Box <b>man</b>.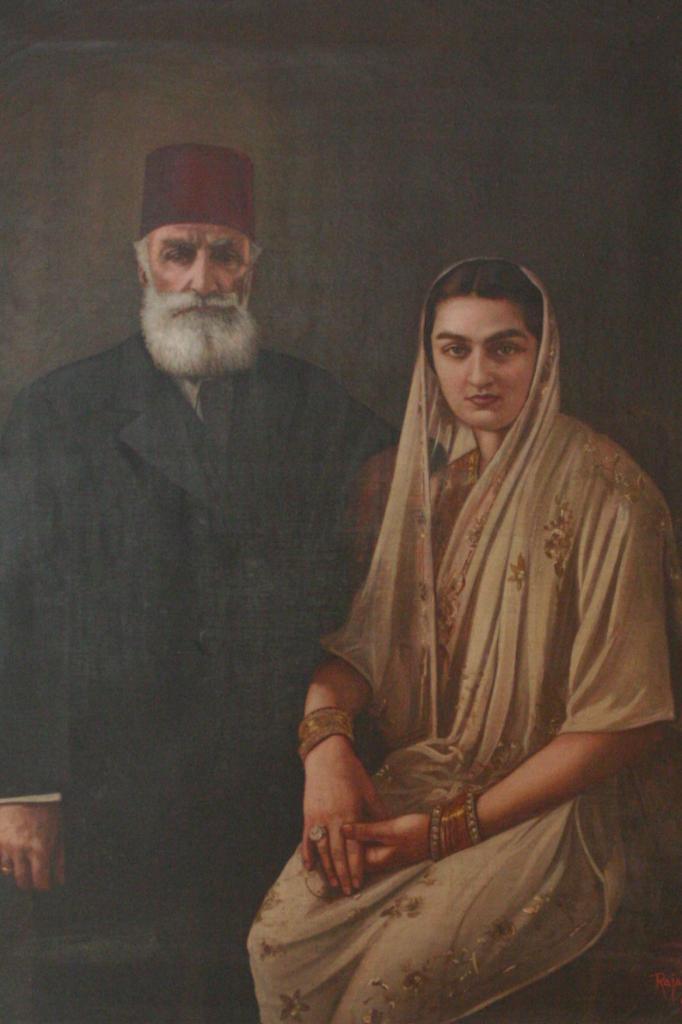
41/142/431/982.
